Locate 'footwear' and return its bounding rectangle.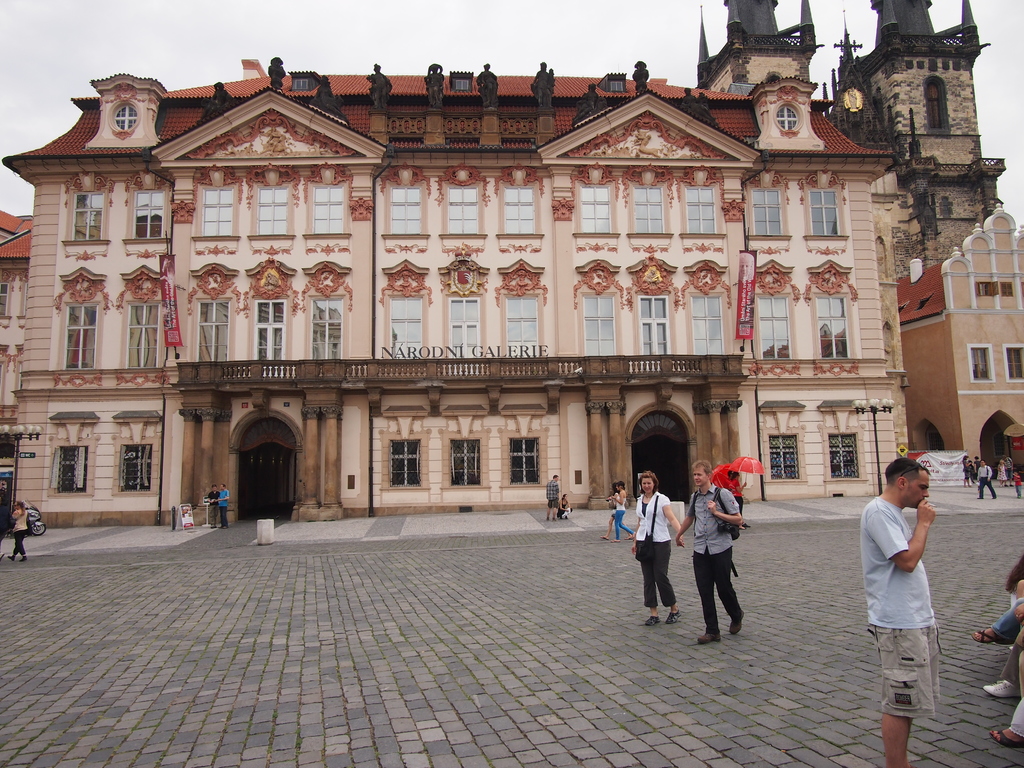
crop(547, 518, 554, 523).
